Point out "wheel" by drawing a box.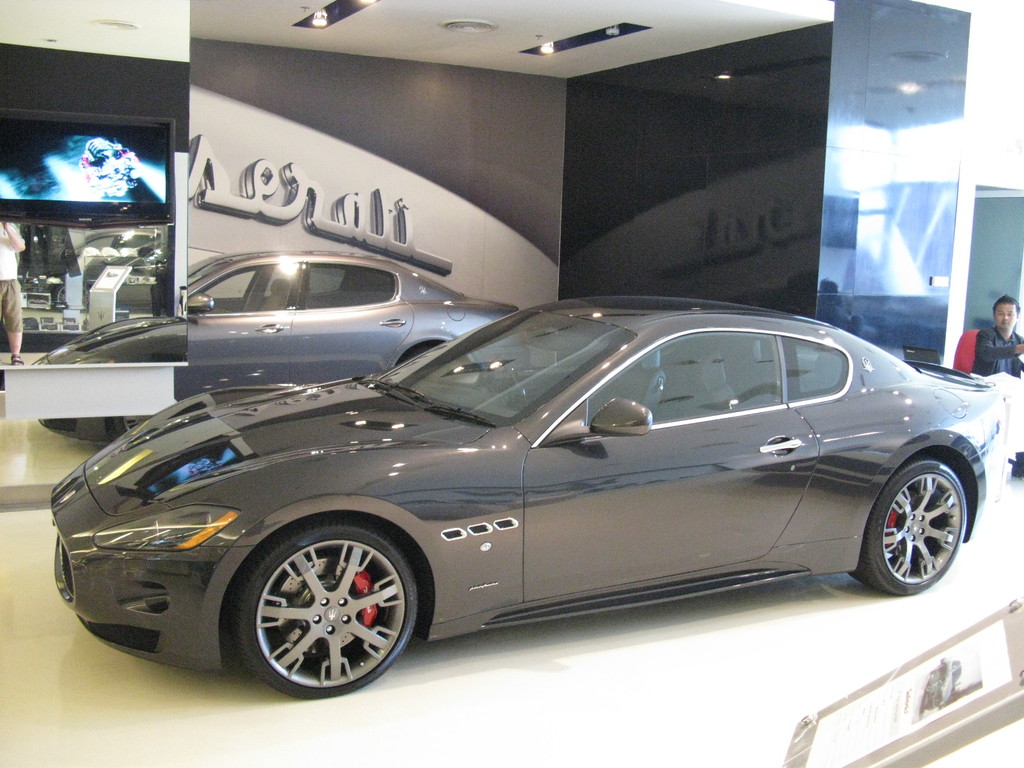
region(849, 460, 966, 593).
